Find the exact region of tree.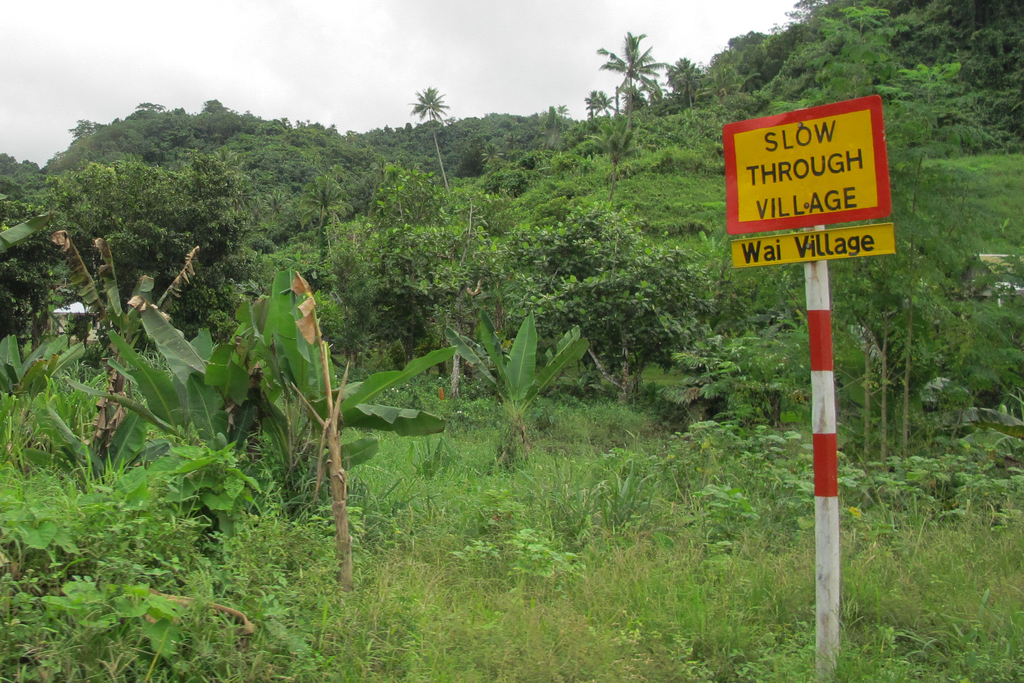
Exact region: x1=405 y1=88 x2=452 y2=191.
